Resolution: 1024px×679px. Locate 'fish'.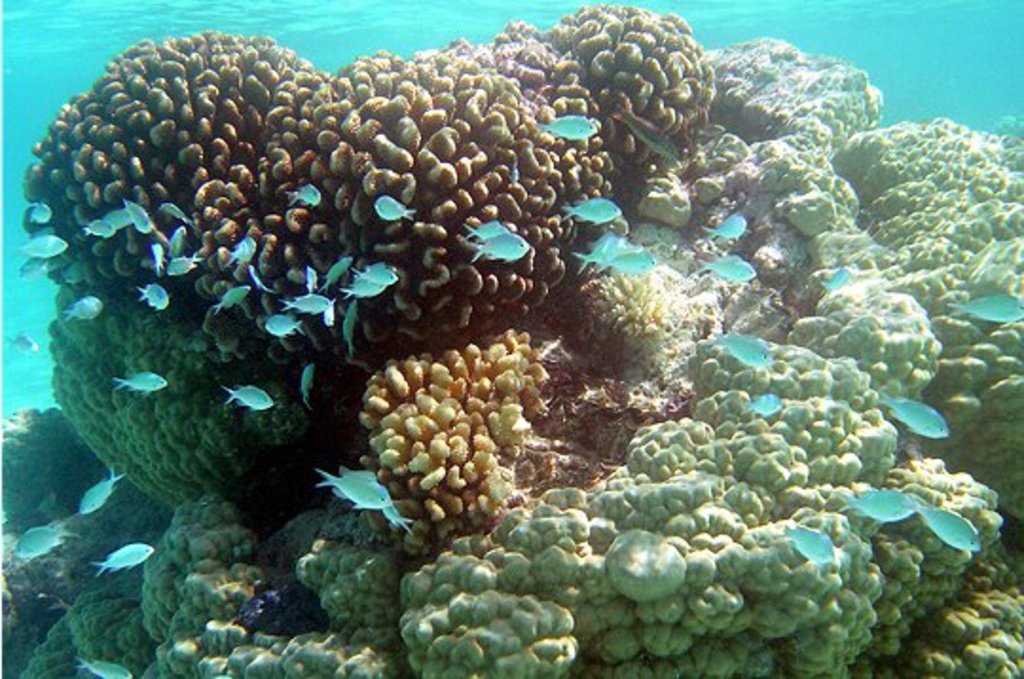
x1=821 y1=267 x2=848 y2=296.
